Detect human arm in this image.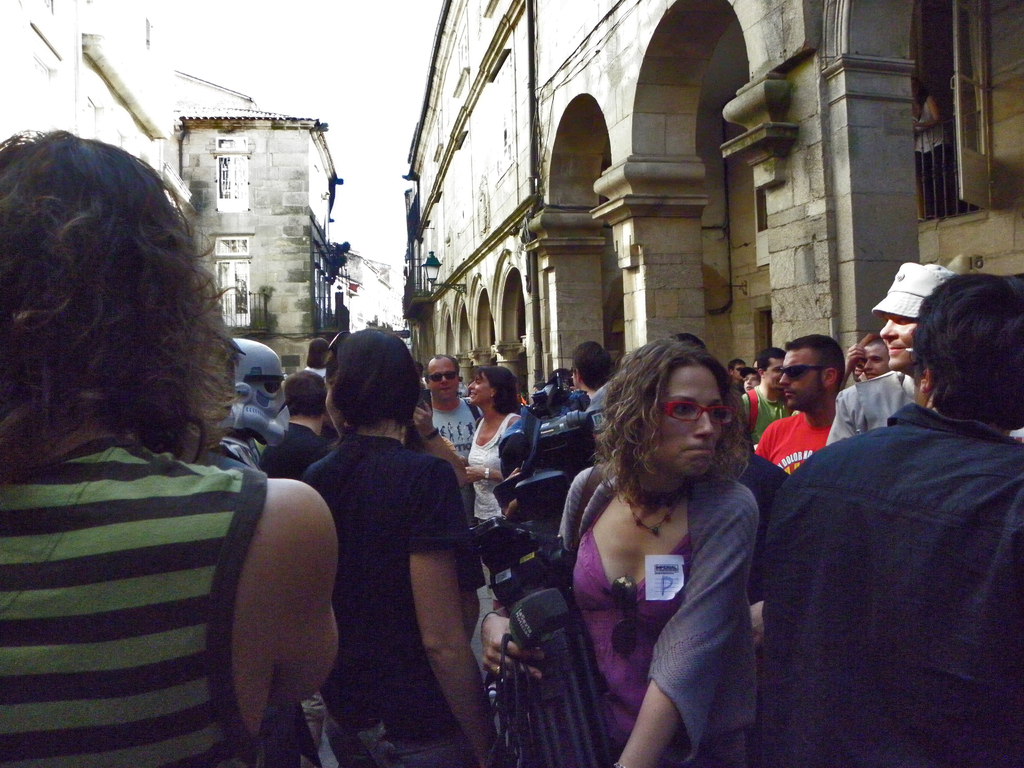
Detection: [x1=412, y1=397, x2=471, y2=488].
